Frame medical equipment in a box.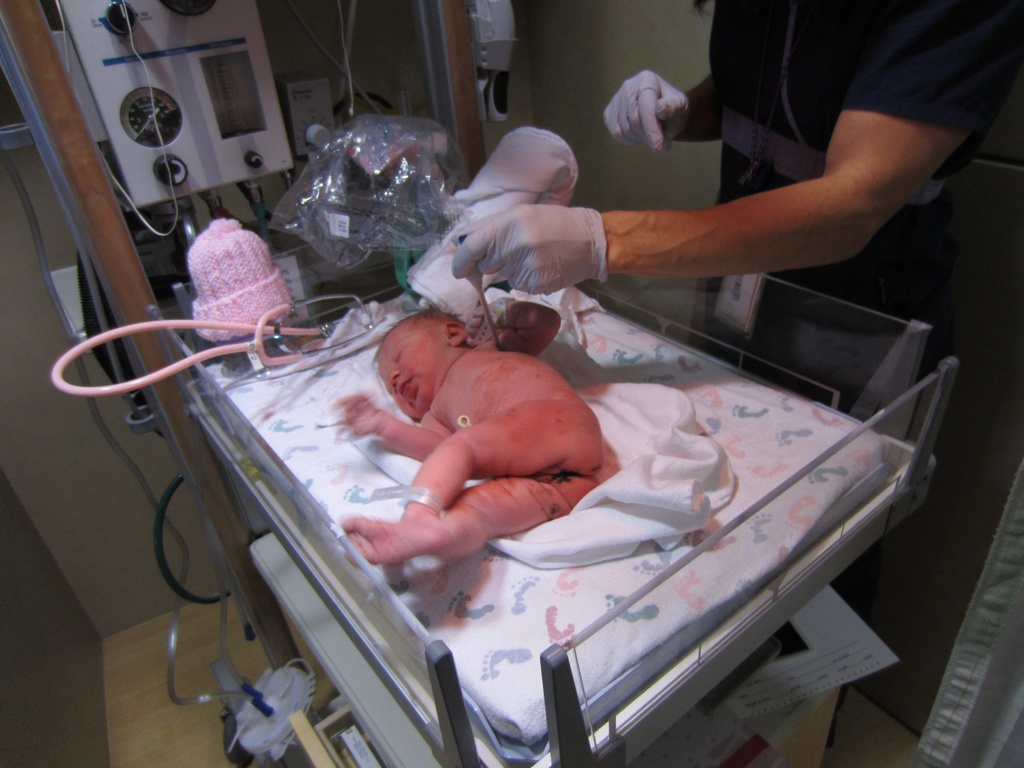
crop(48, 294, 376, 396).
